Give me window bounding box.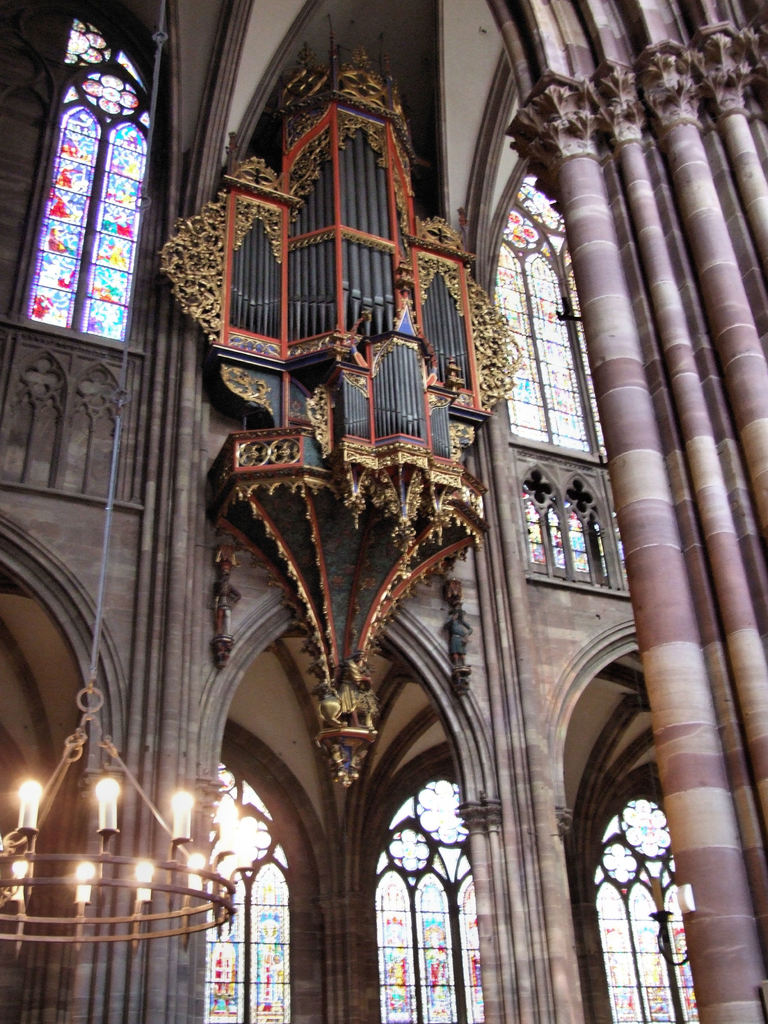
BBox(579, 801, 710, 1023).
